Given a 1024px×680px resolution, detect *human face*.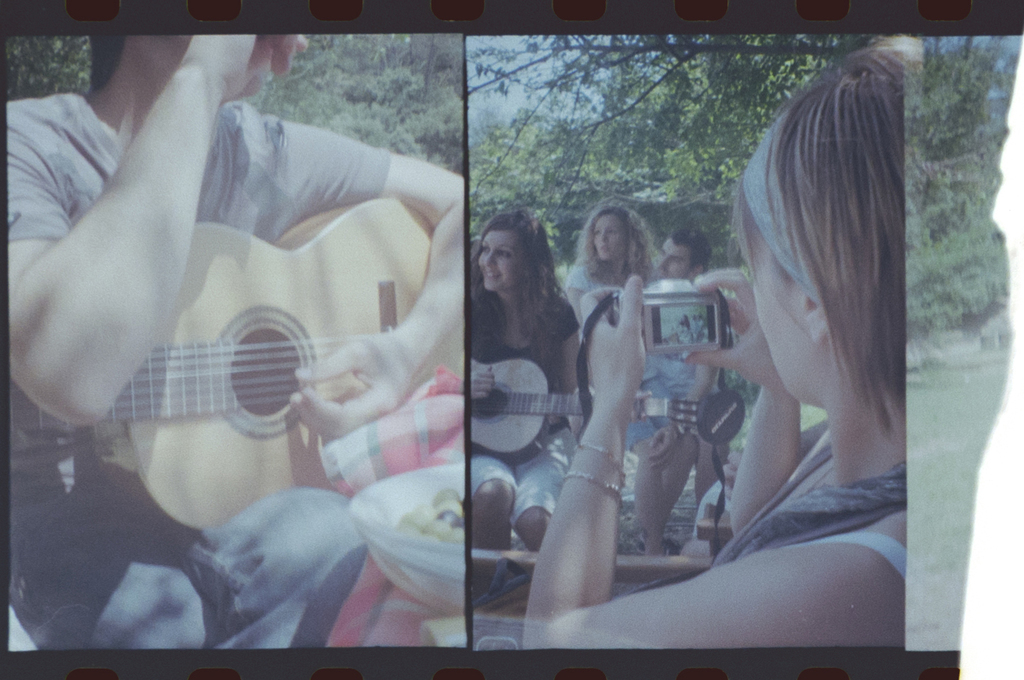
478/230/525/290.
